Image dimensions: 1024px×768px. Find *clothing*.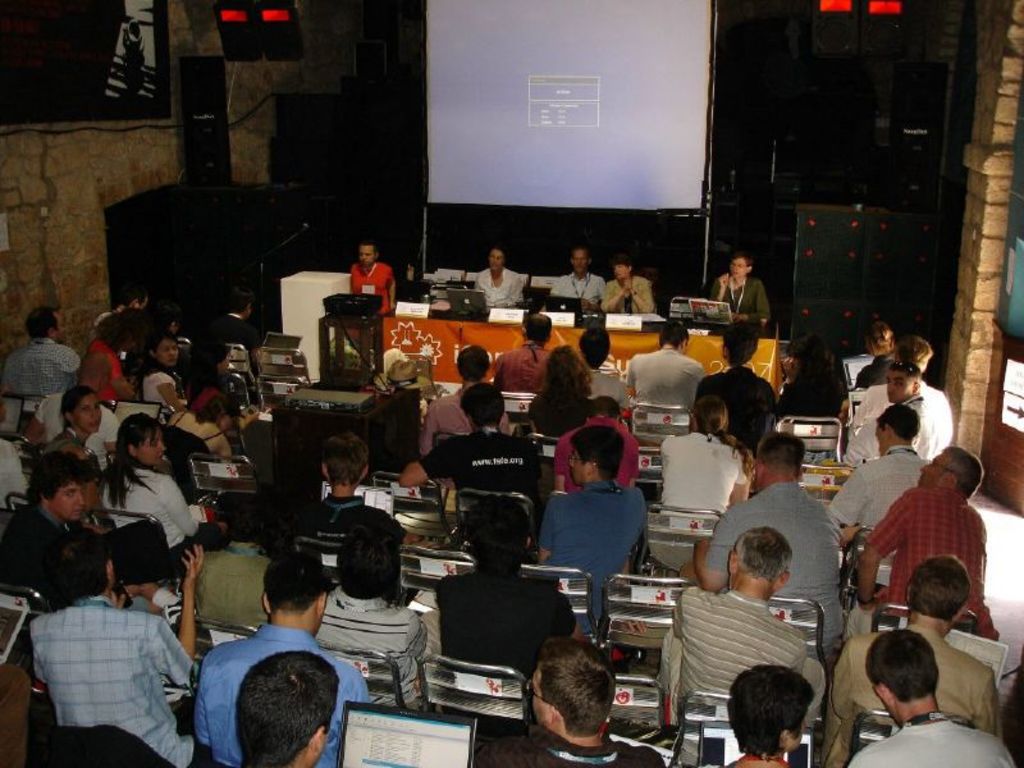
<region>136, 366, 189, 419</region>.
